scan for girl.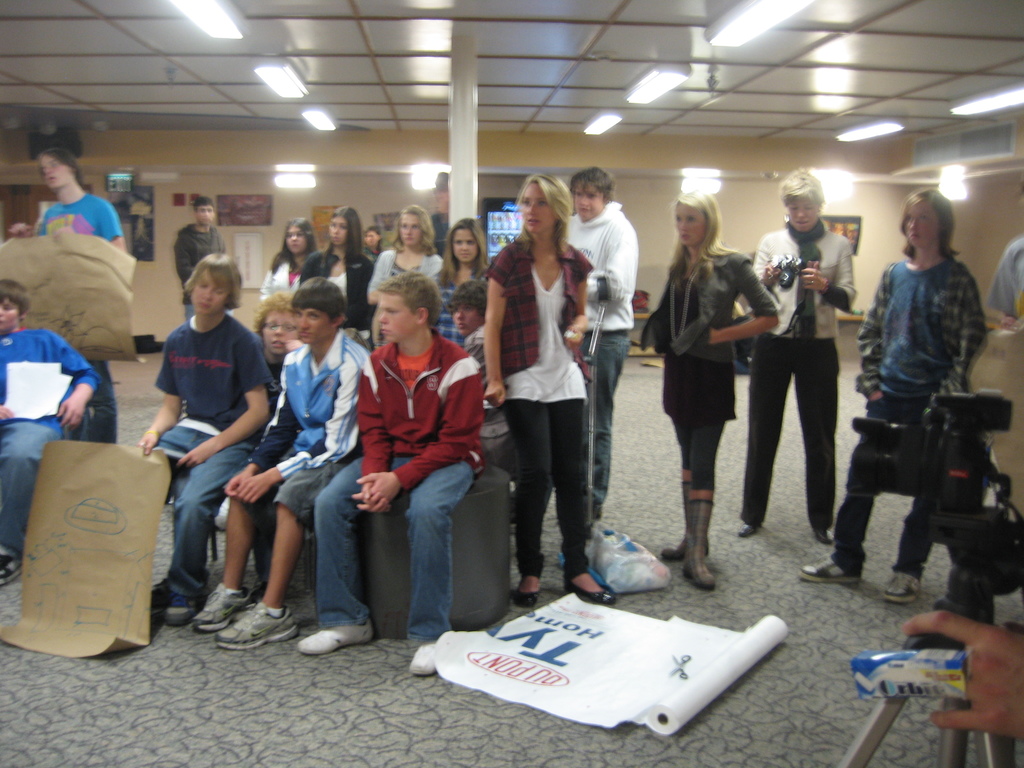
Scan result: 431,216,493,349.
